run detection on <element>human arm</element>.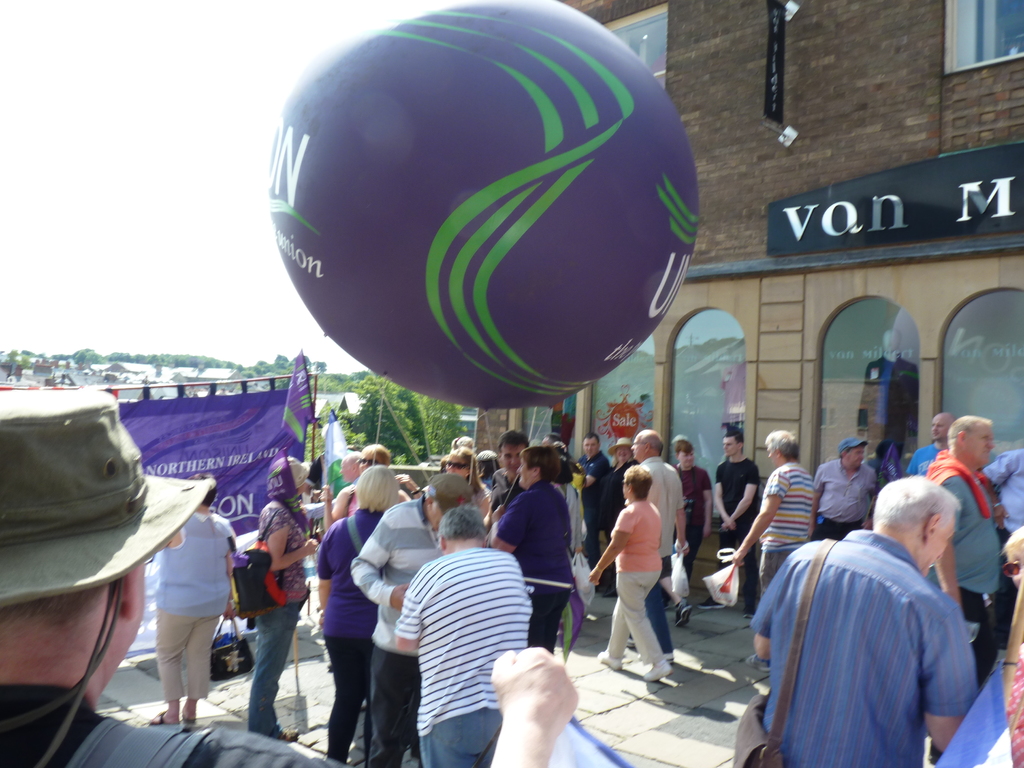
Result: 797/461/827/548.
